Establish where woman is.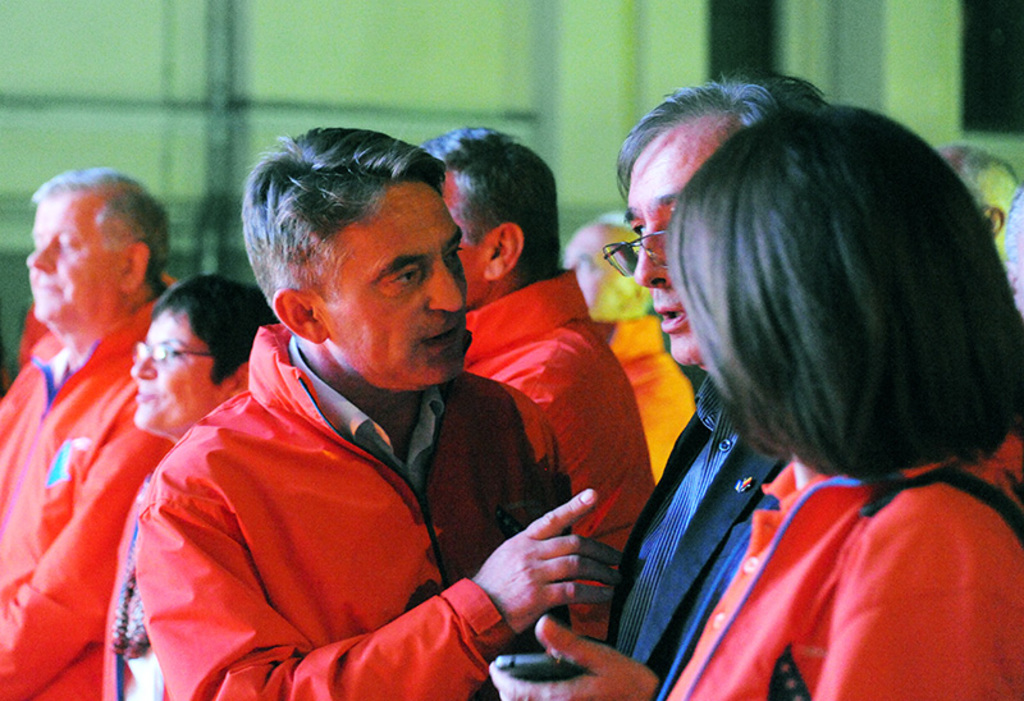
Established at <region>102, 274, 280, 700</region>.
